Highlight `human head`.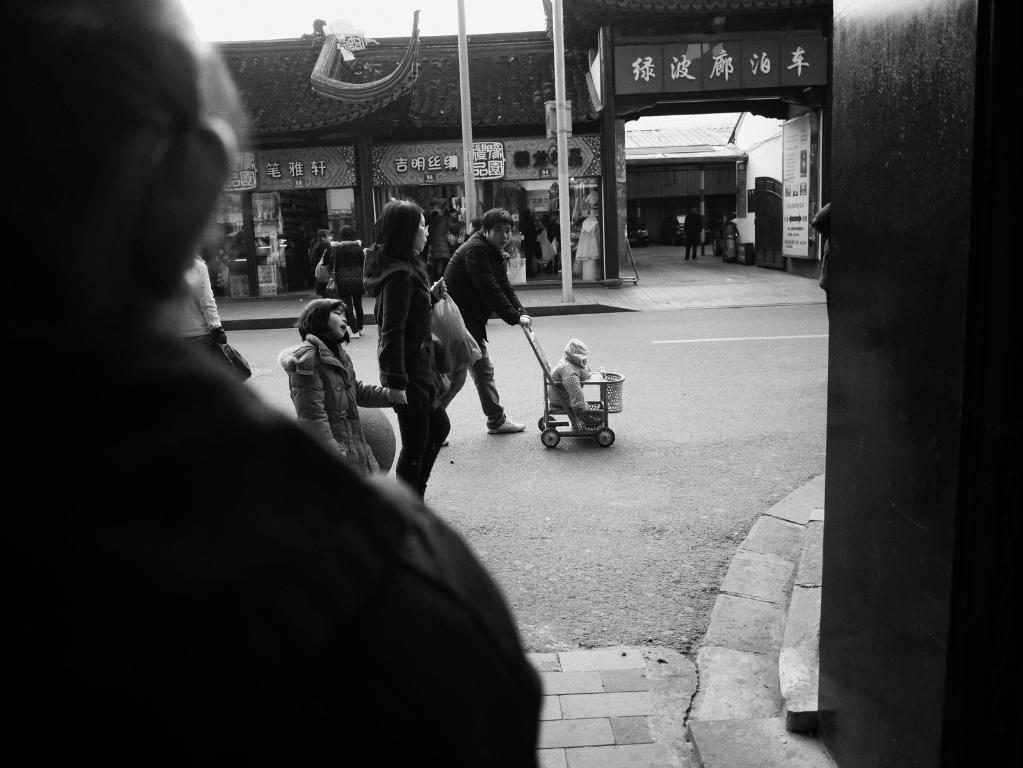
Highlighted region: detection(319, 230, 334, 244).
